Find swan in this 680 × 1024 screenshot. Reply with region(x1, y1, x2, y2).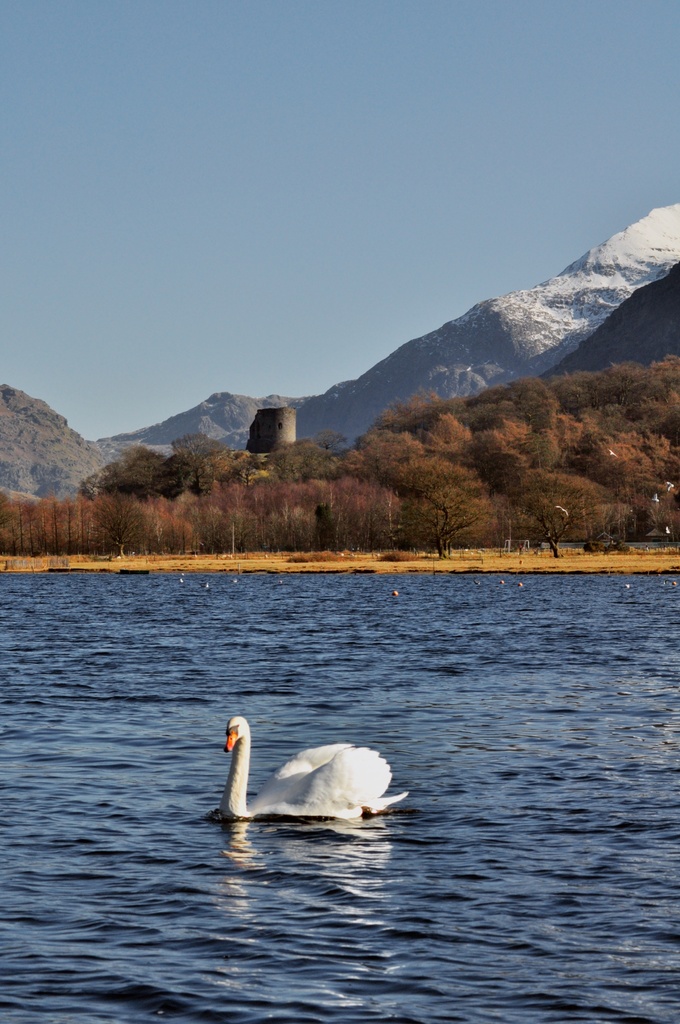
region(224, 708, 414, 824).
